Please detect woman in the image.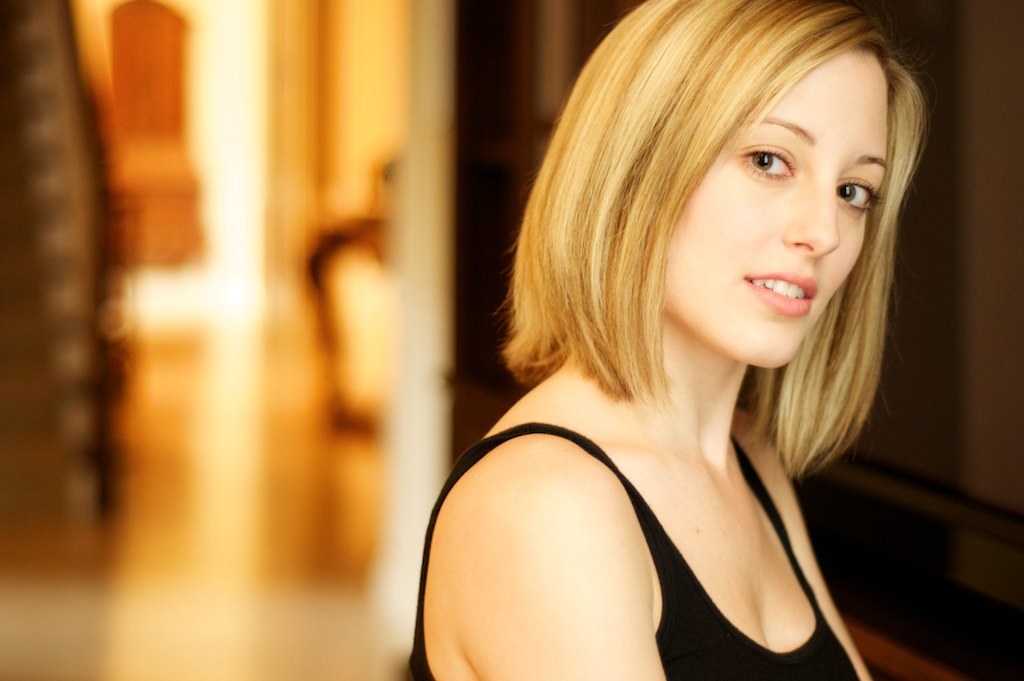
<bbox>390, 0, 953, 680</bbox>.
